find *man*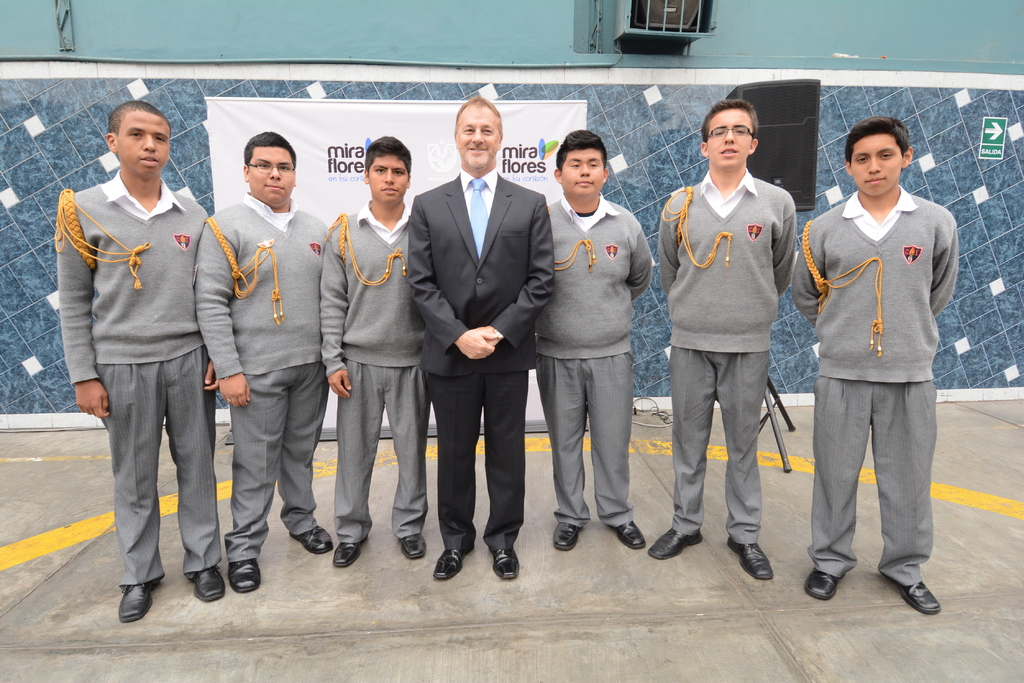
box=[800, 118, 960, 617]
